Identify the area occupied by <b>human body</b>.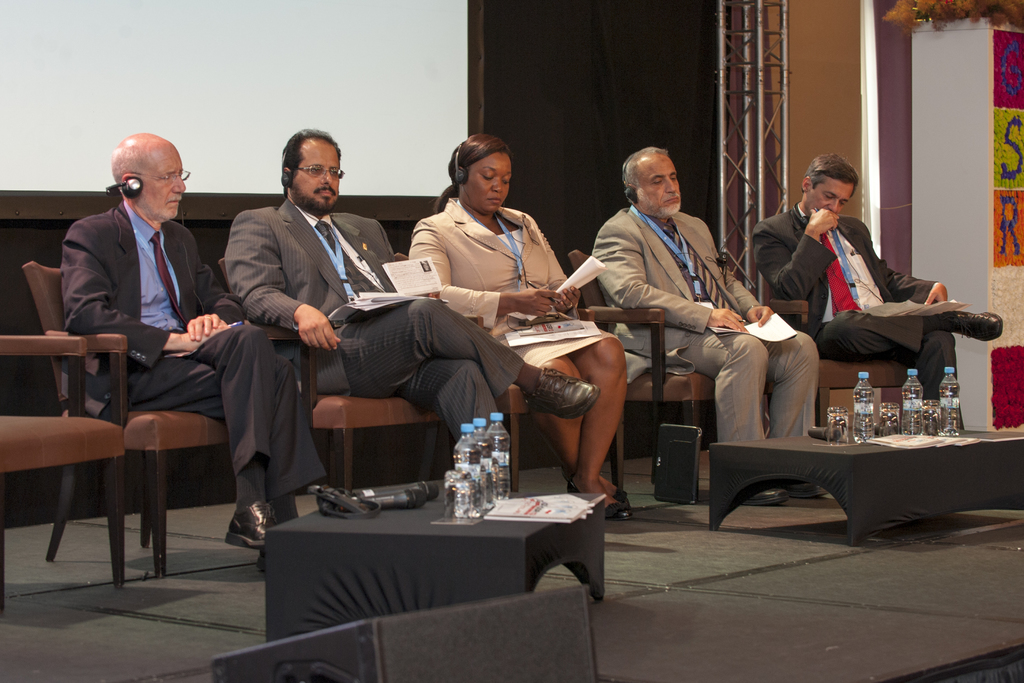
Area: 404 194 634 522.
